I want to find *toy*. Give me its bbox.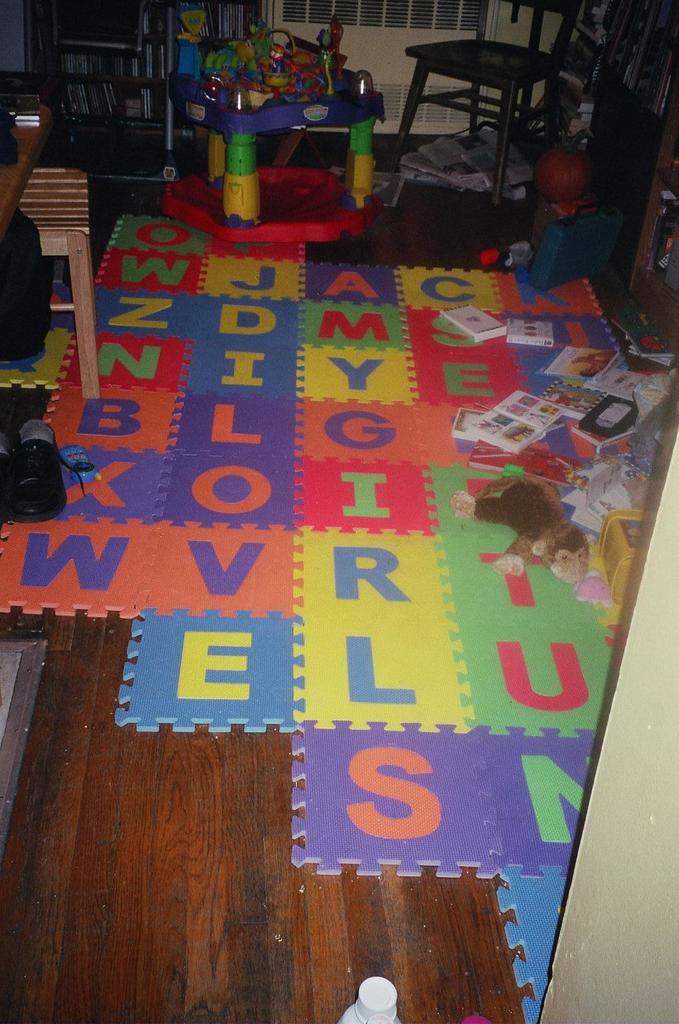
Rect(152, 12, 428, 249).
